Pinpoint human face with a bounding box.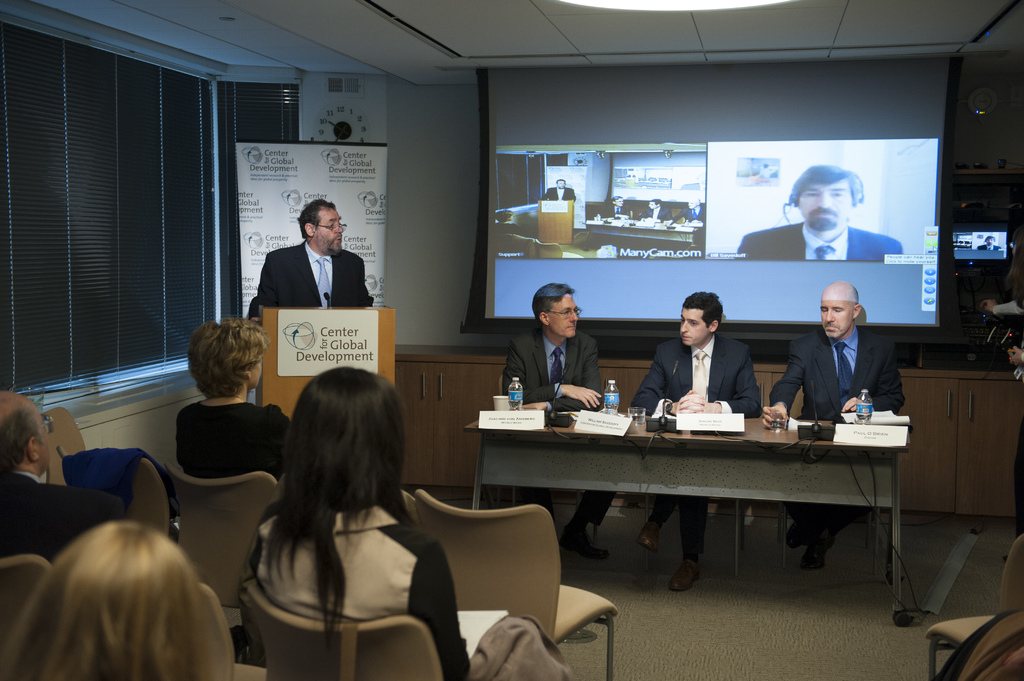
<box>316,209,343,255</box>.
